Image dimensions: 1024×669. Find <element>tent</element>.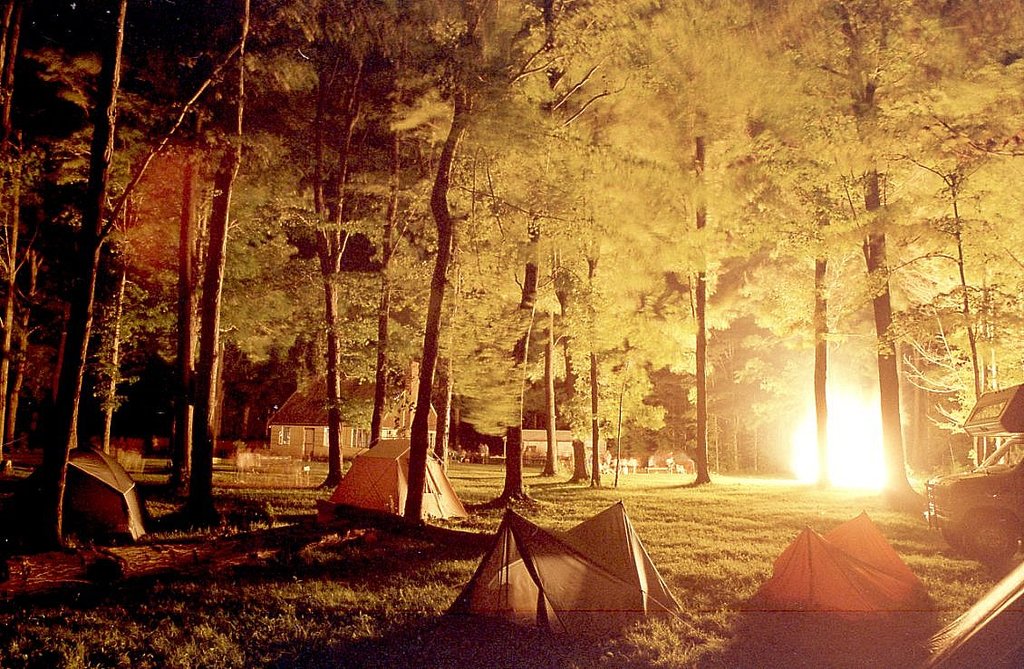
select_region(308, 441, 468, 518).
